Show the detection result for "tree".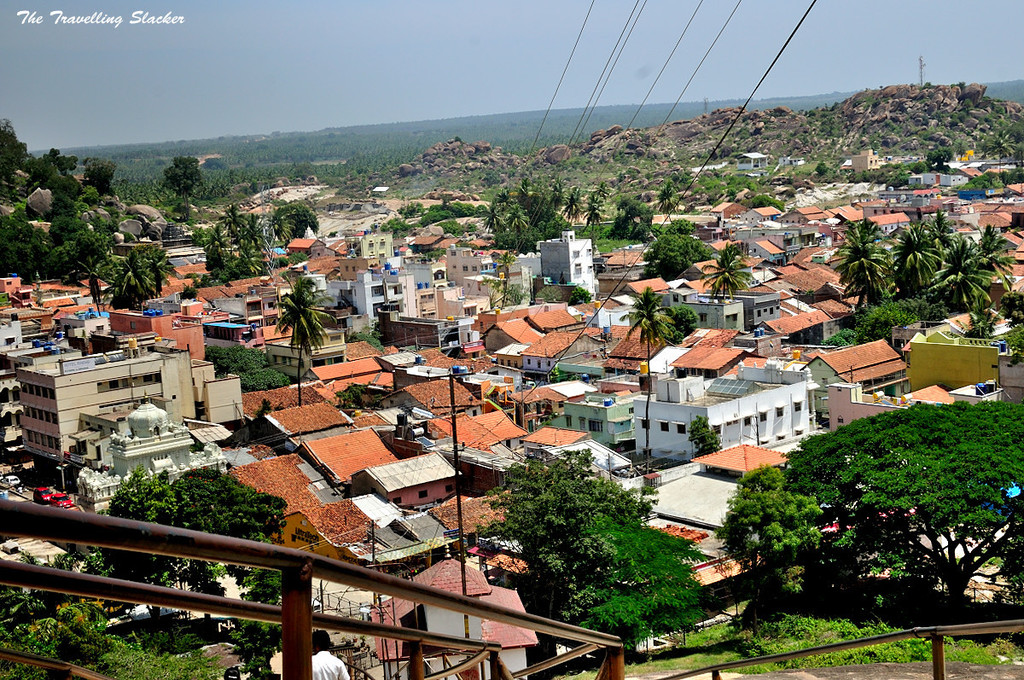
select_region(0, 113, 27, 189).
